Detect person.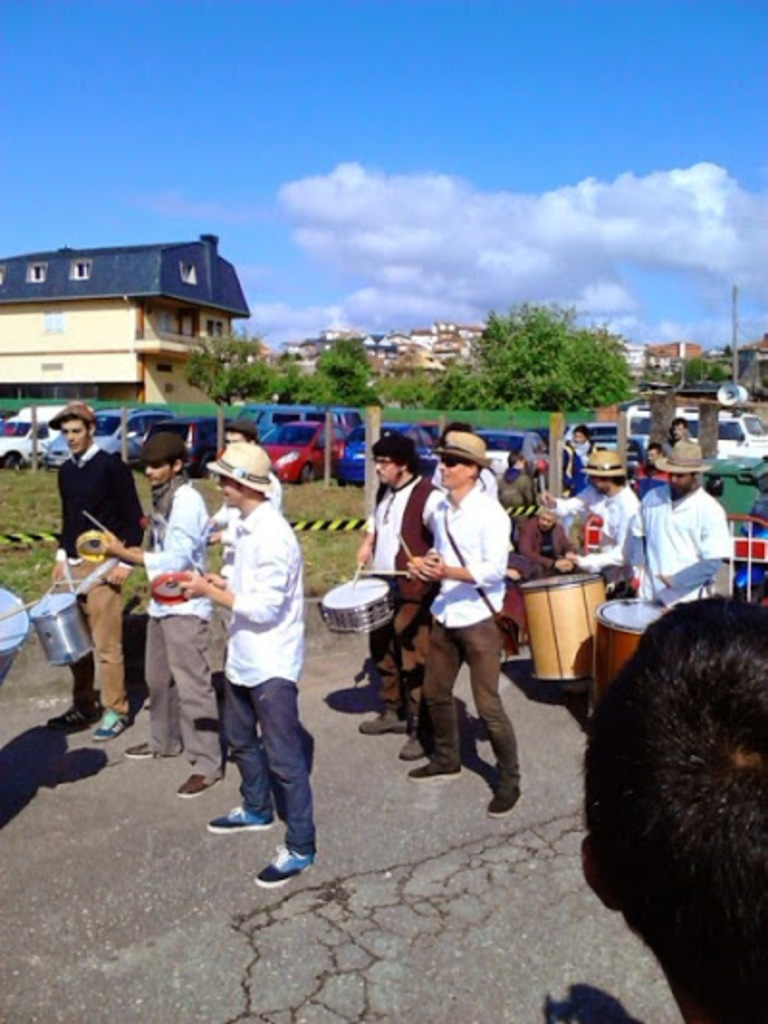
Detected at (left=403, top=409, right=520, bottom=824).
